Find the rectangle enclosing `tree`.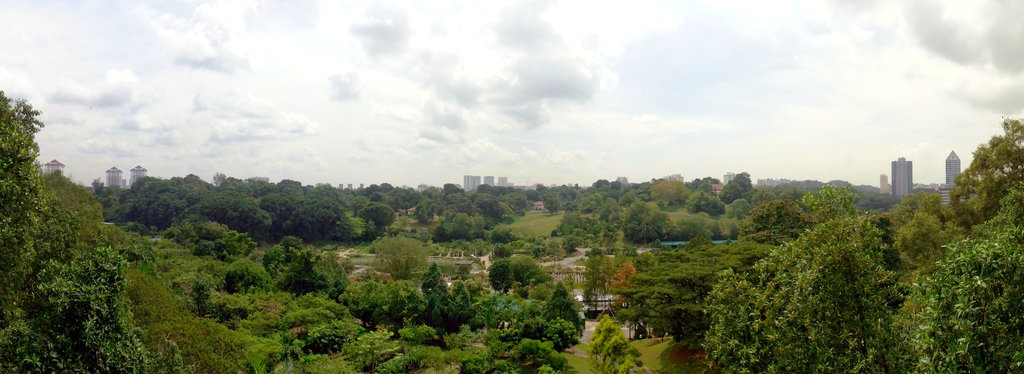
left=703, top=227, right=913, bottom=373.
